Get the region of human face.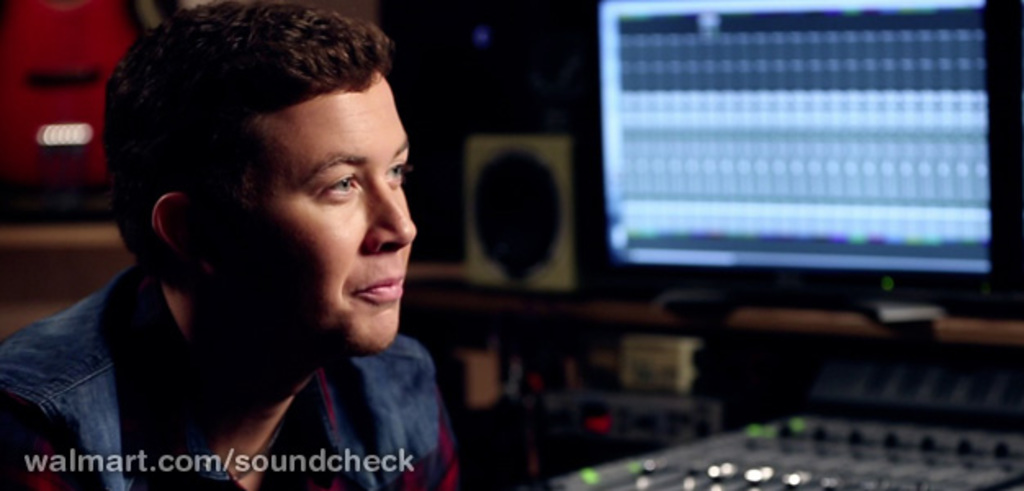
208, 70, 422, 350.
